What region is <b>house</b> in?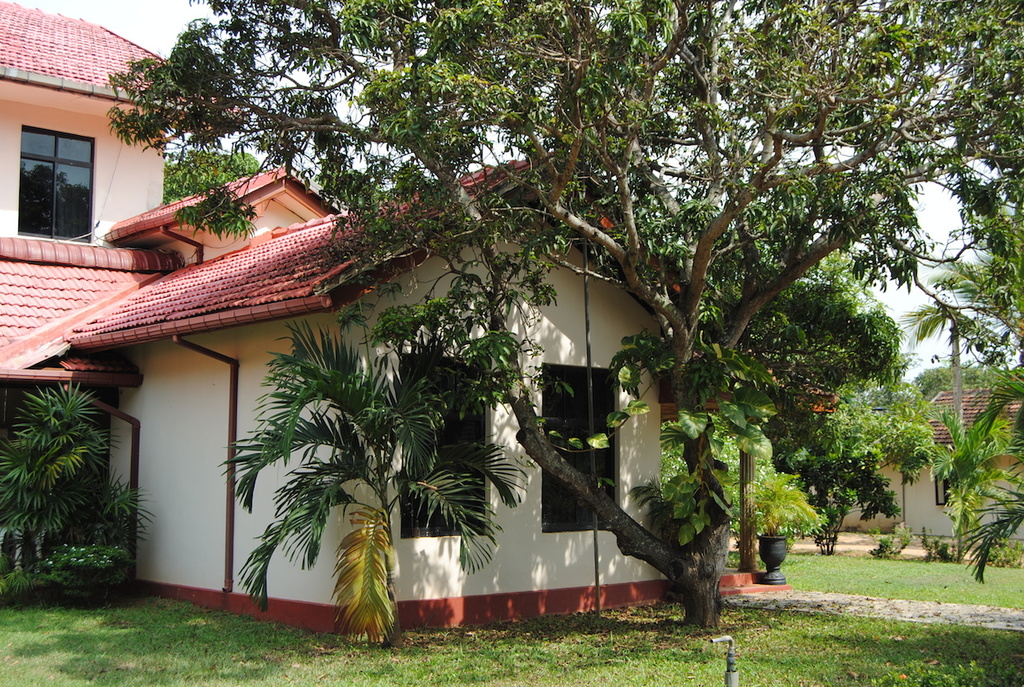
locate(901, 385, 1023, 544).
